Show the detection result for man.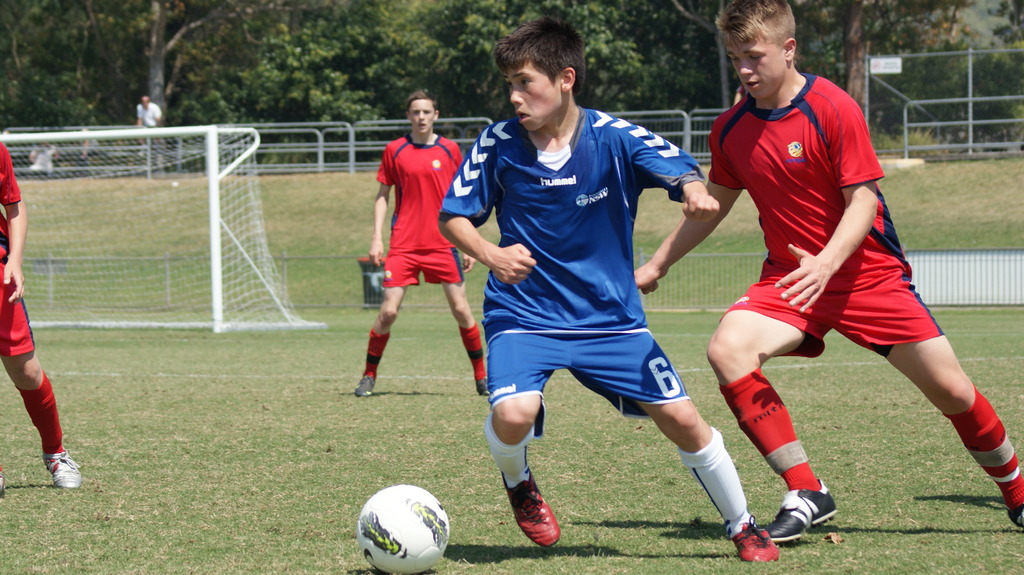
x1=138 y1=97 x2=161 y2=161.
